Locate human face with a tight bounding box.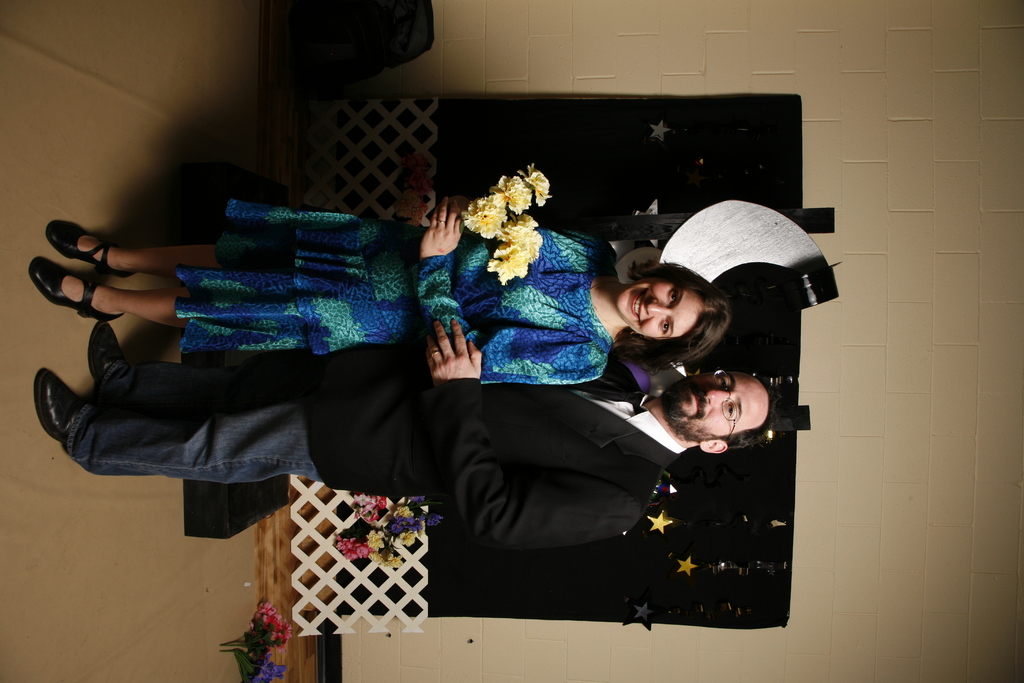
l=668, t=369, r=781, b=451.
